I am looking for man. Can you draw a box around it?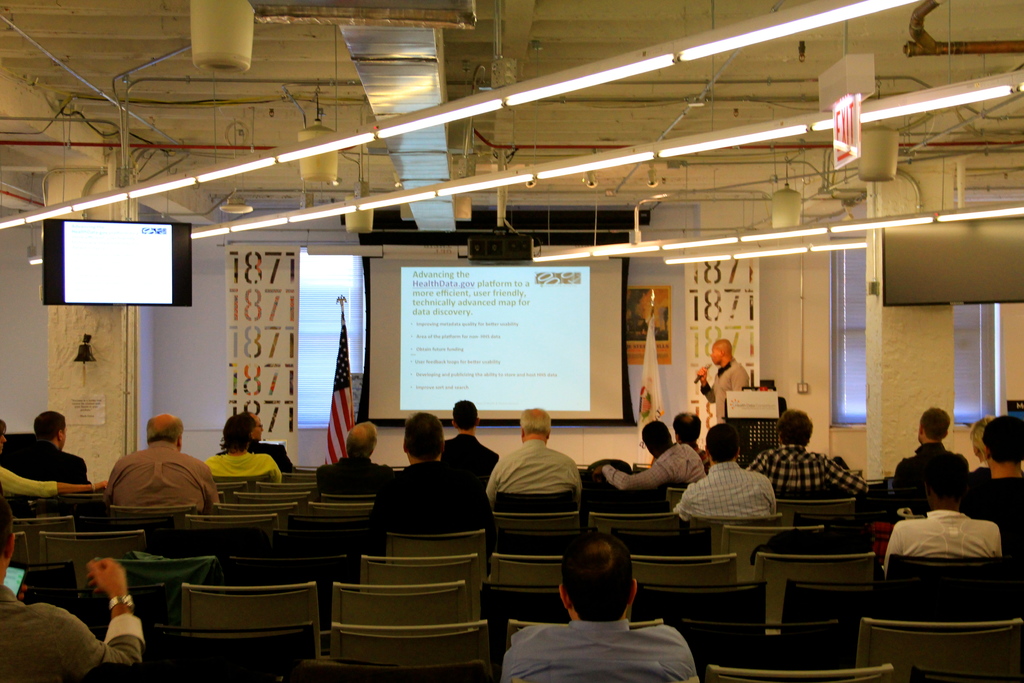
Sure, the bounding box is select_region(214, 413, 295, 475).
